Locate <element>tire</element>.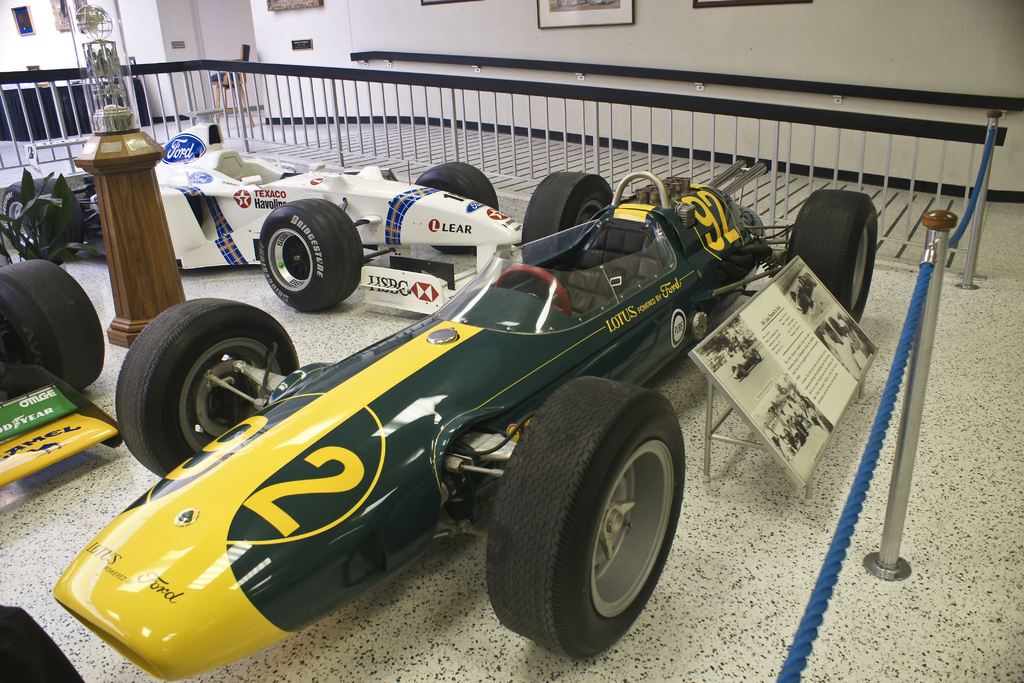
Bounding box: [x1=488, y1=377, x2=685, y2=658].
